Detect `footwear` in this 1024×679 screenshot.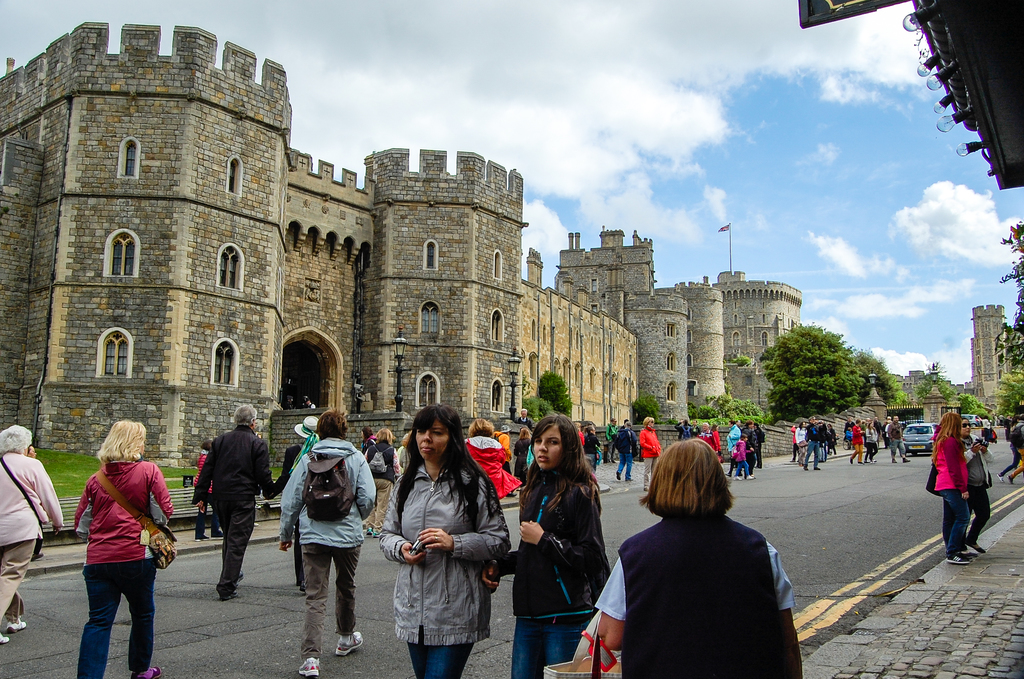
Detection: pyautogui.locateOnScreen(223, 587, 239, 600).
